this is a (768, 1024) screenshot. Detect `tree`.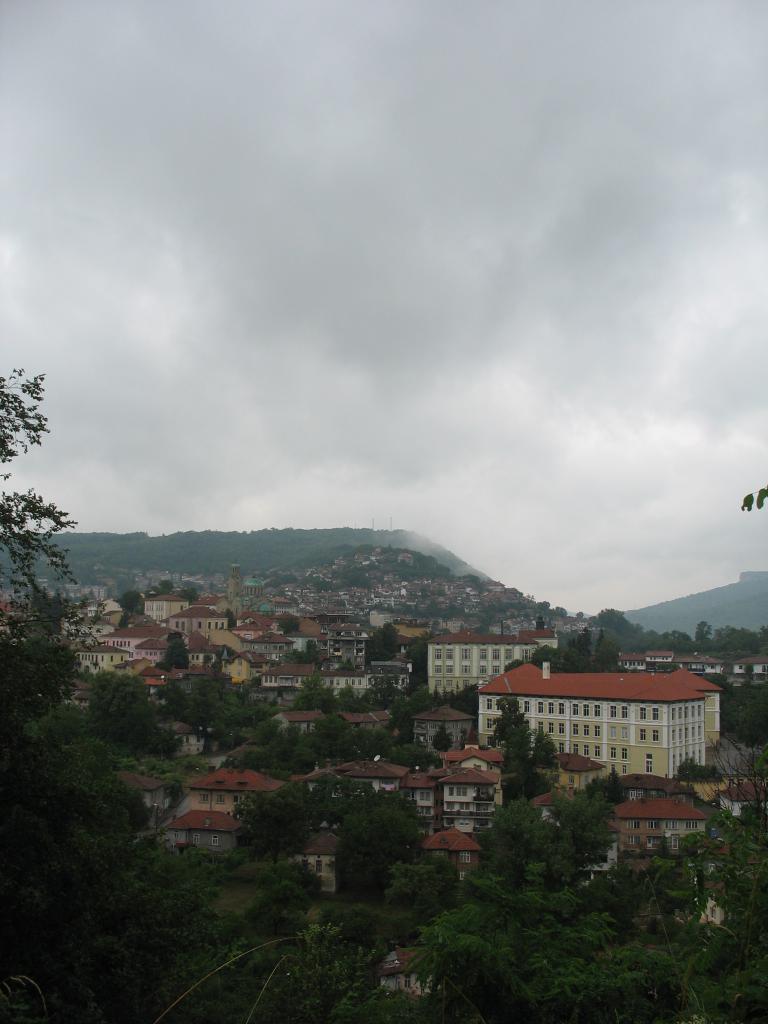
BBox(735, 488, 763, 515).
